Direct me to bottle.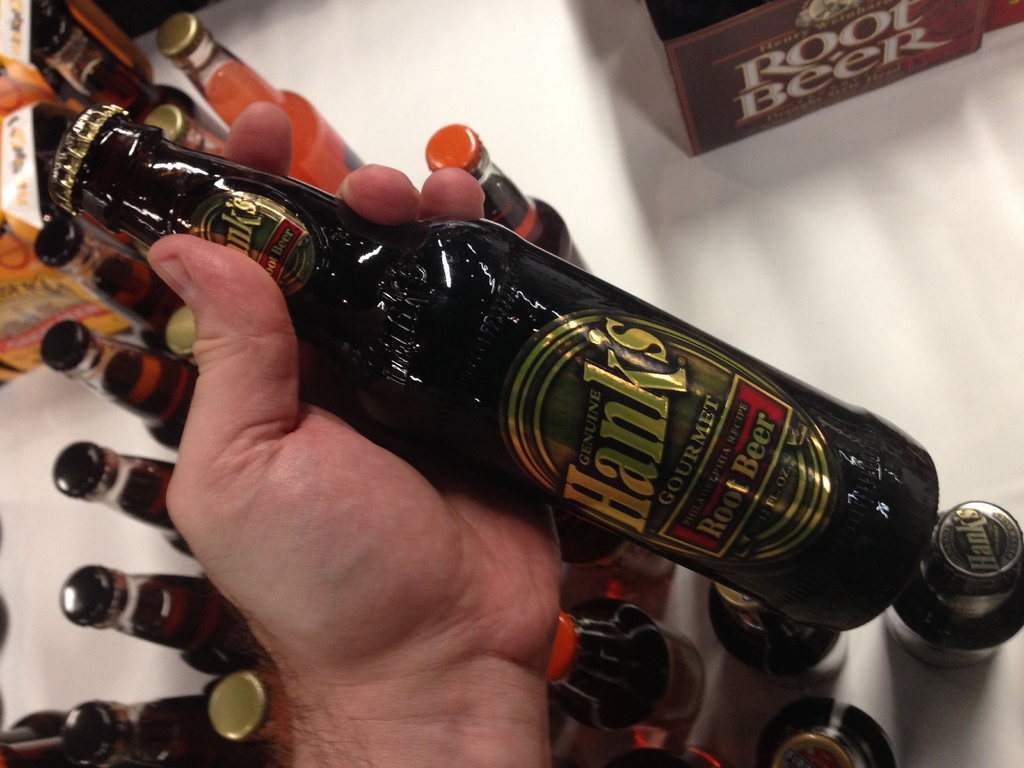
Direction: <box>36,1,223,140</box>.
